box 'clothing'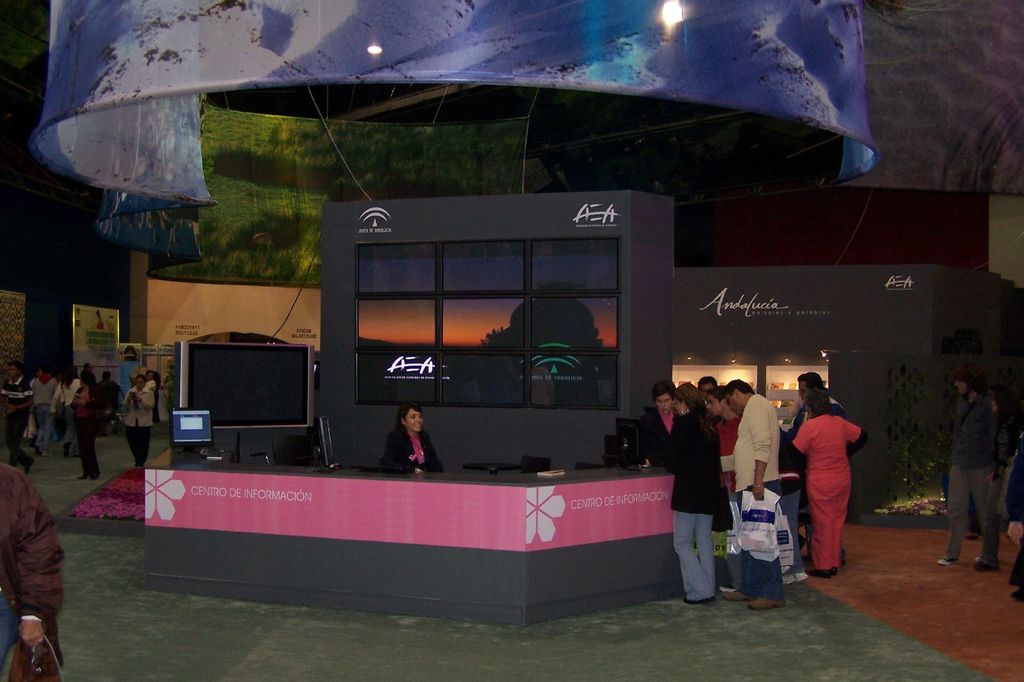
(left=115, top=359, right=145, bottom=387)
